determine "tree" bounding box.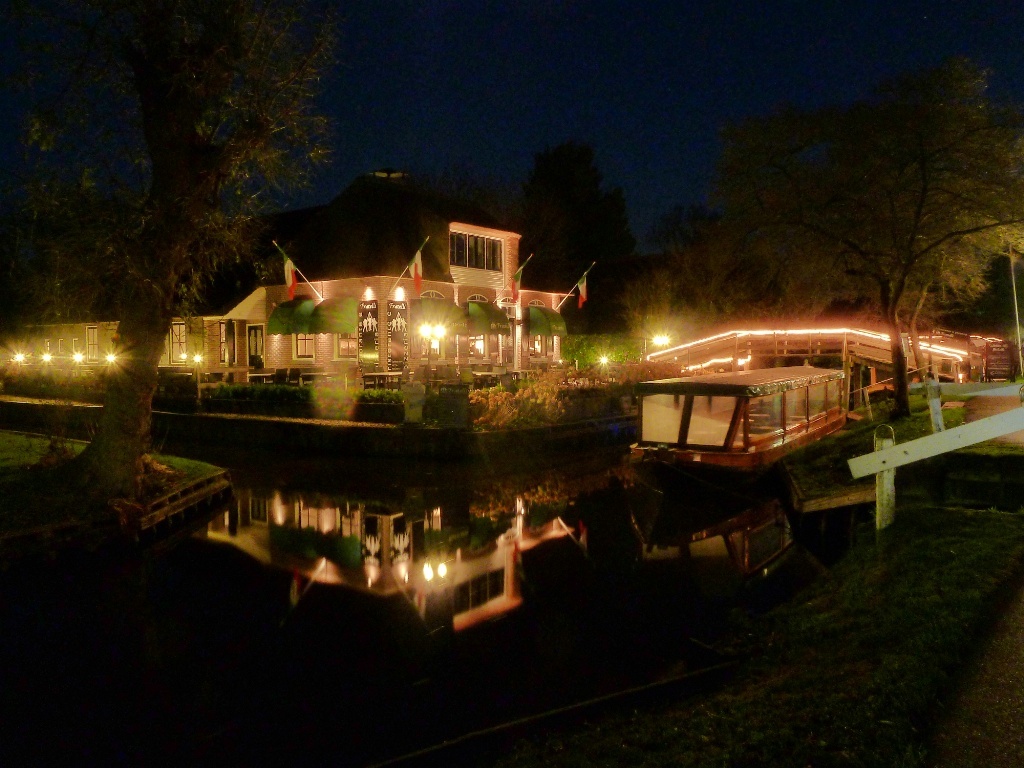
Determined: Rect(690, 49, 1023, 424).
